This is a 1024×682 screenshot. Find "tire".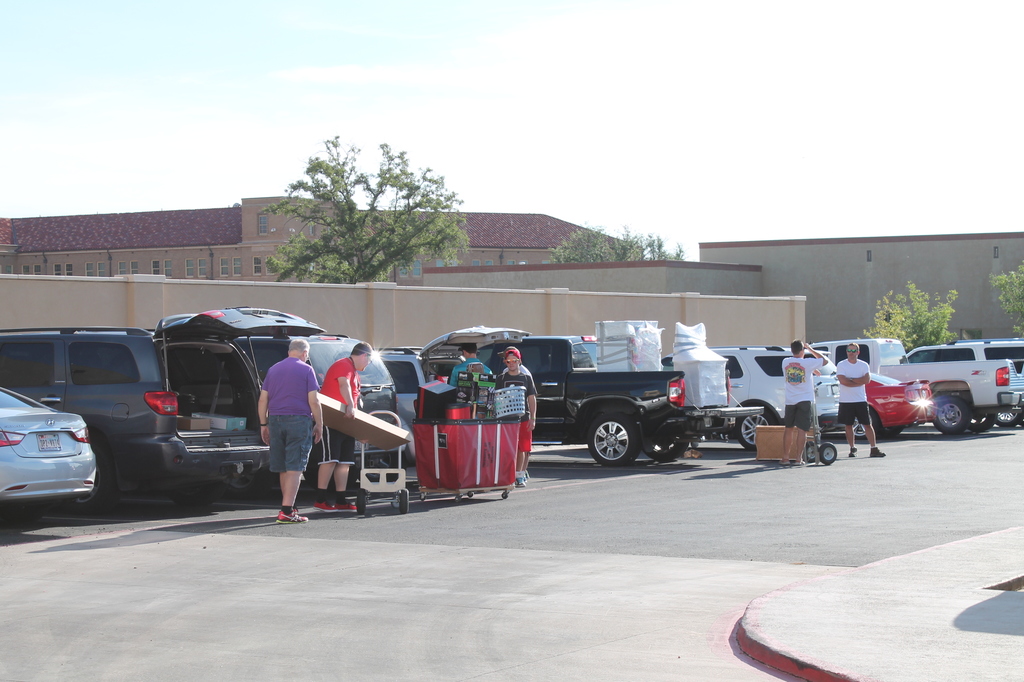
Bounding box: BBox(413, 493, 425, 503).
